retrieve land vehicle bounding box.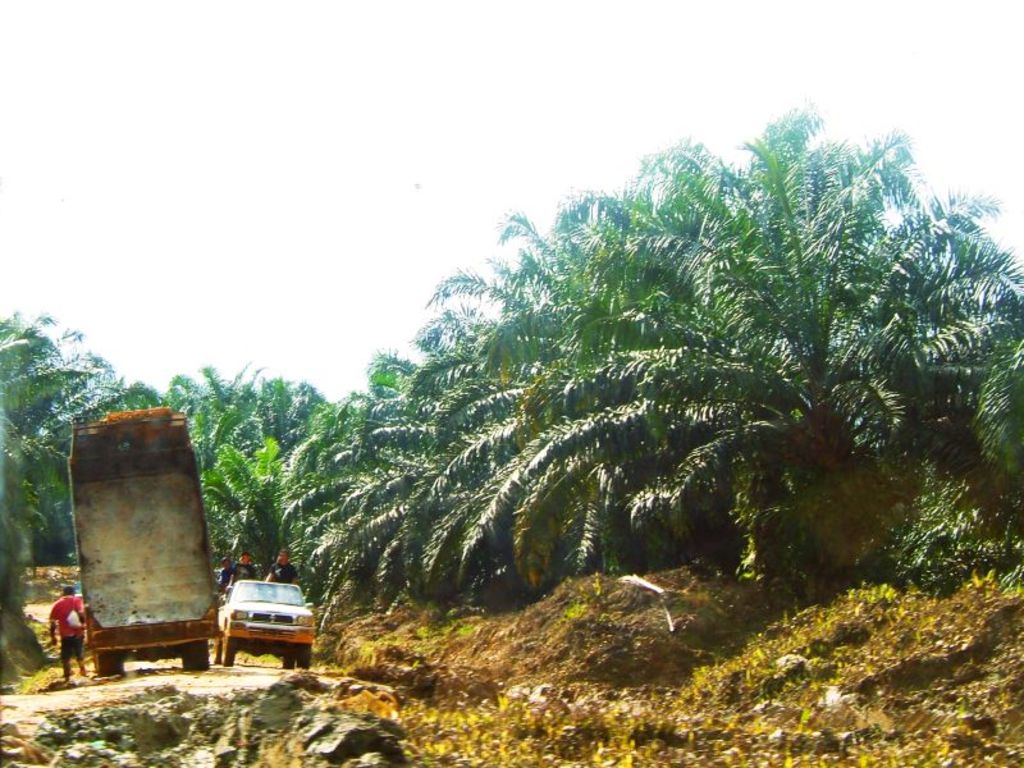
Bounding box: [67, 407, 220, 677].
